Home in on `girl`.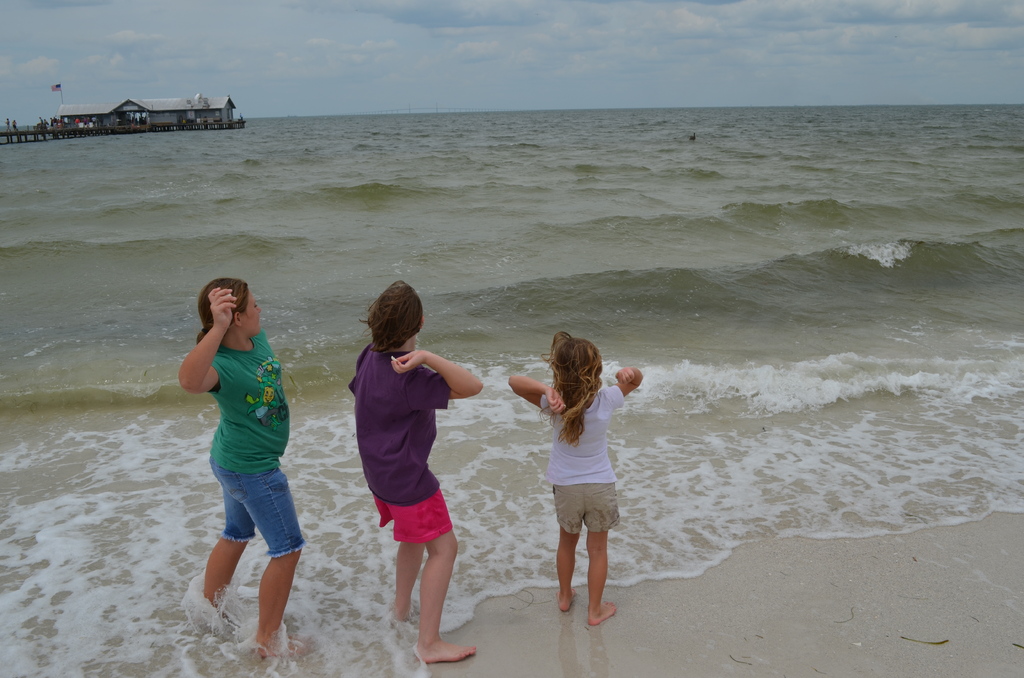
Homed in at (x1=511, y1=334, x2=639, y2=624).
